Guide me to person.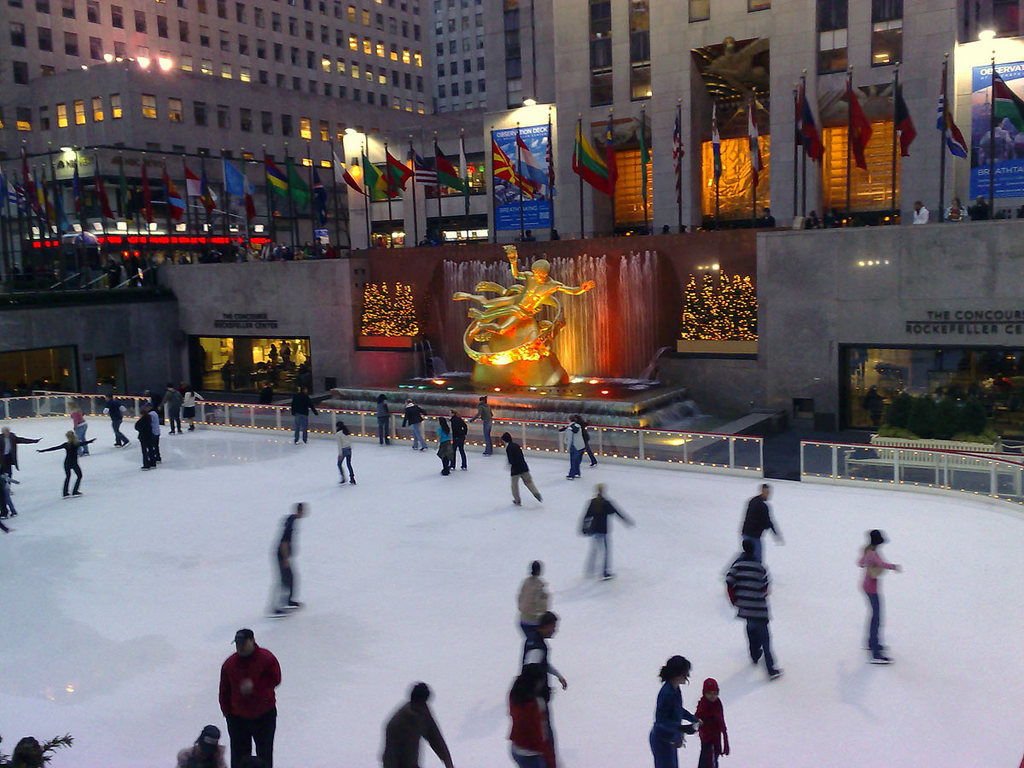
Guidance: region(852, 528, 913, 669).
